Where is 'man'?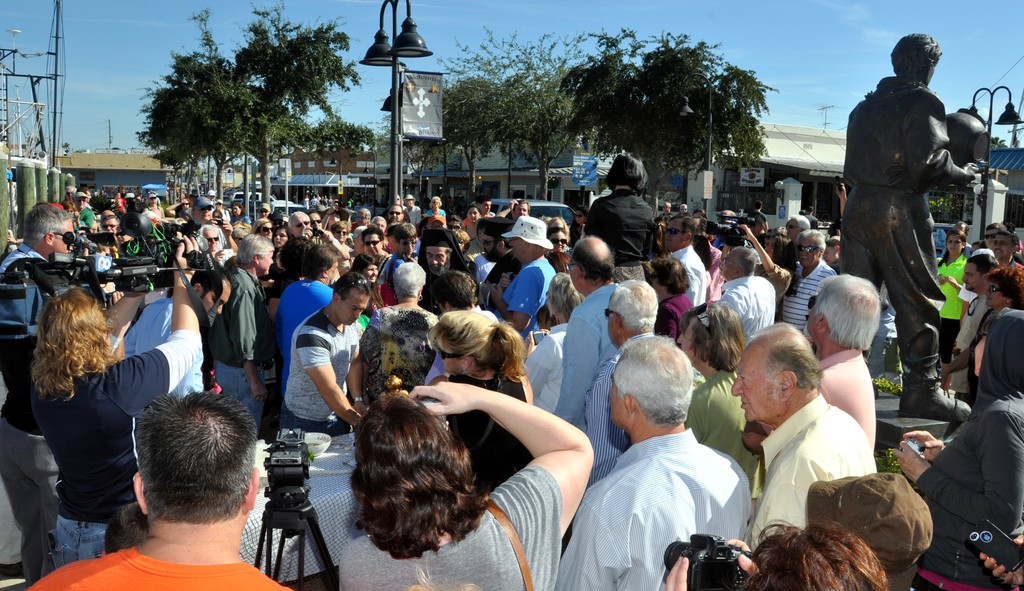
496,215,561,337.
